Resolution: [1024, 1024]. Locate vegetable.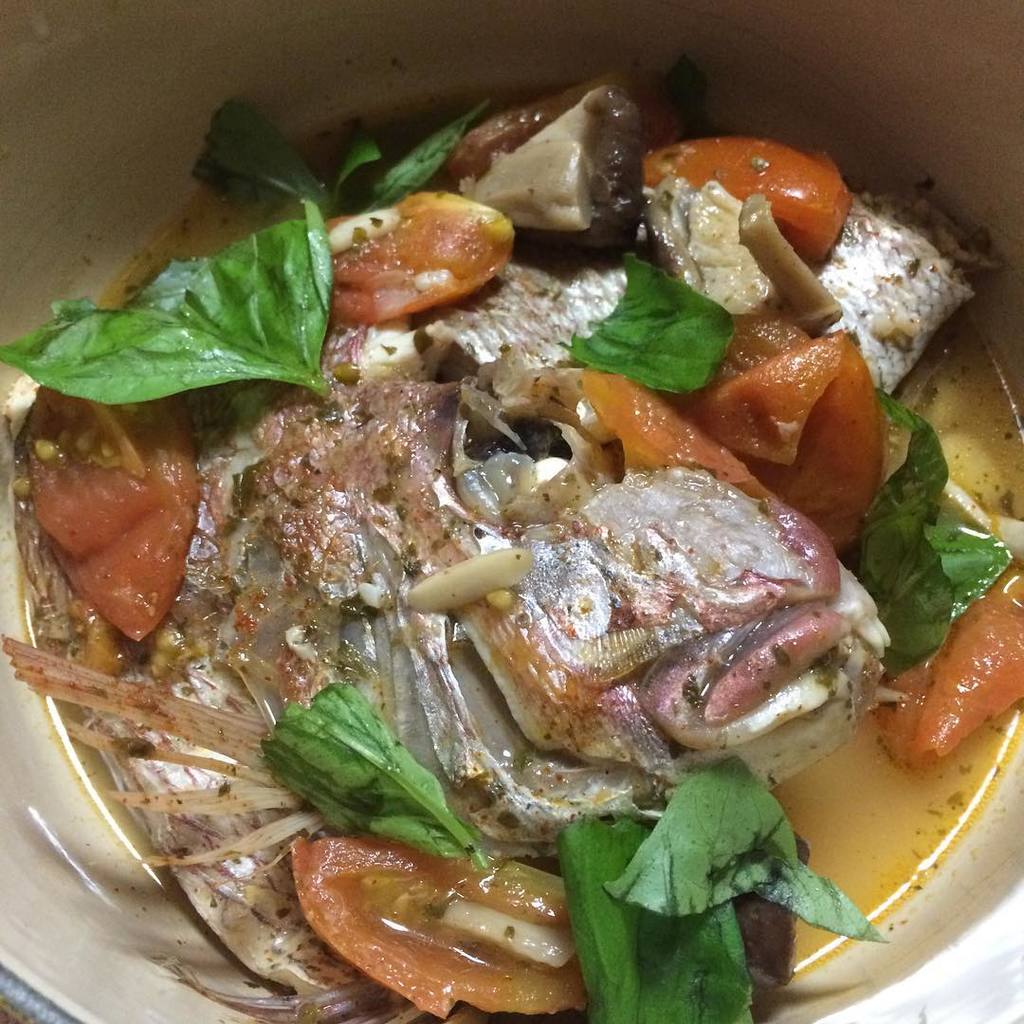
bbox=(879, 565, 1023, 765).
